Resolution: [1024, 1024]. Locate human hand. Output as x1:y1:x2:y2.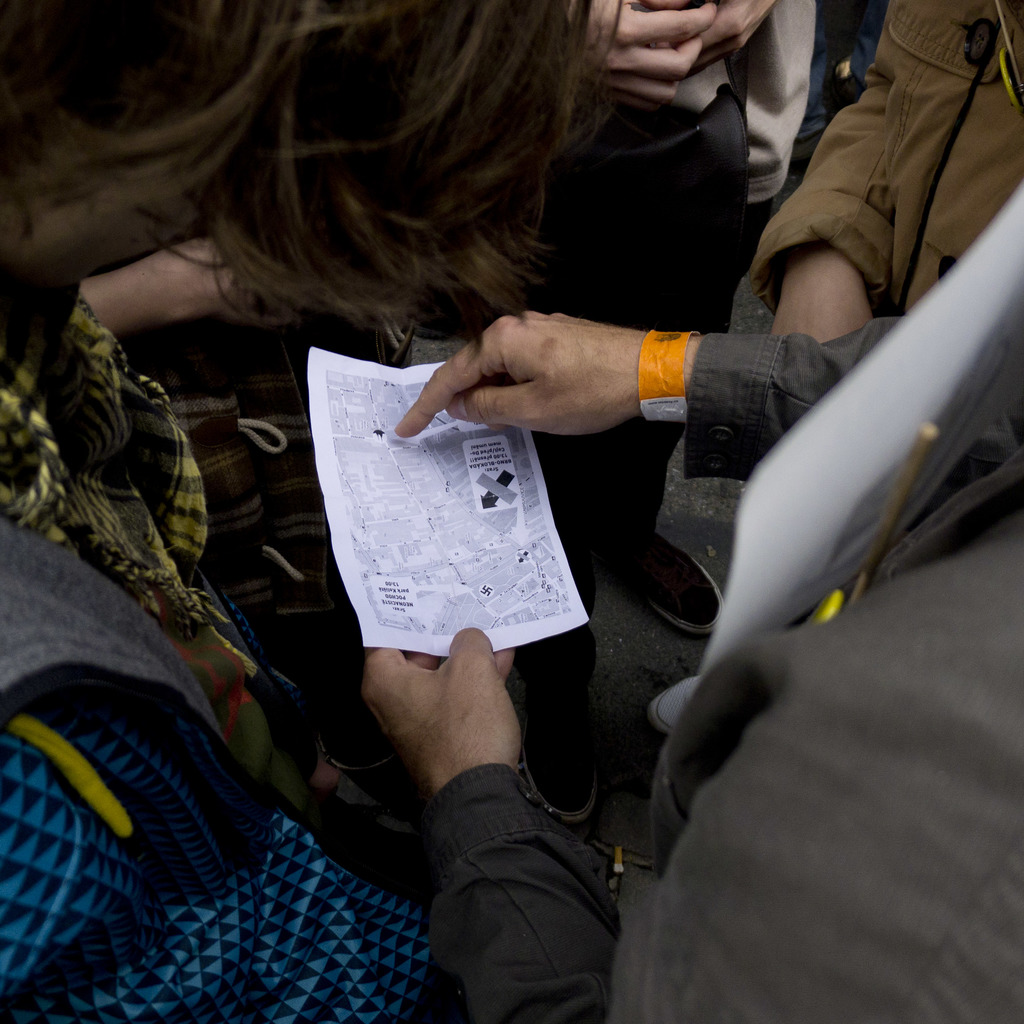
566:0:718:114.
